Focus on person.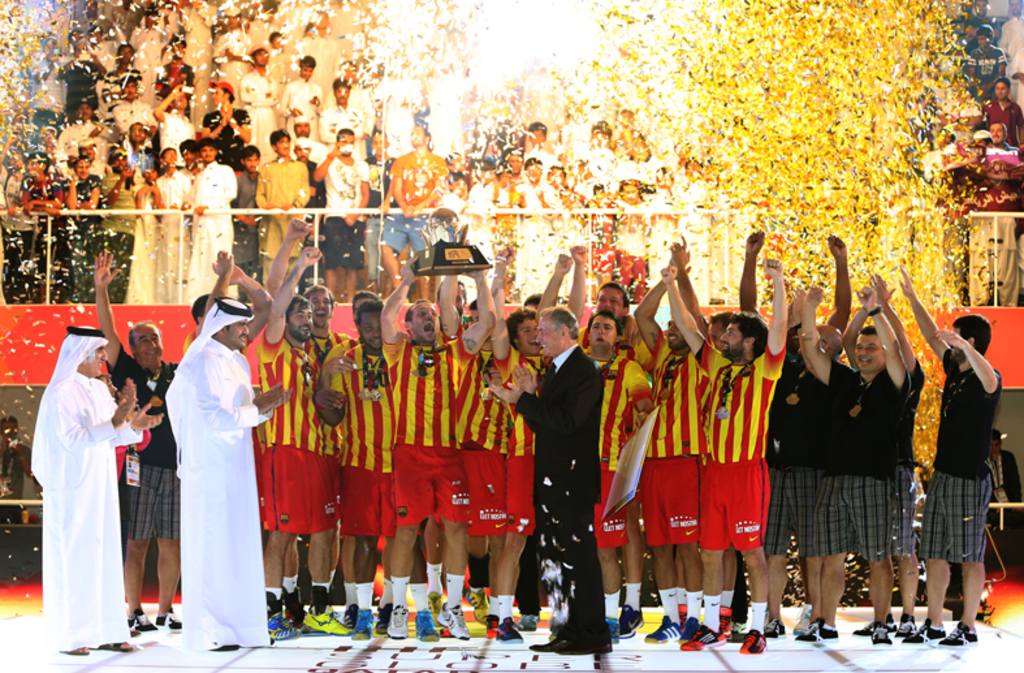
Focused at box=[293, 139, 324, 241].
